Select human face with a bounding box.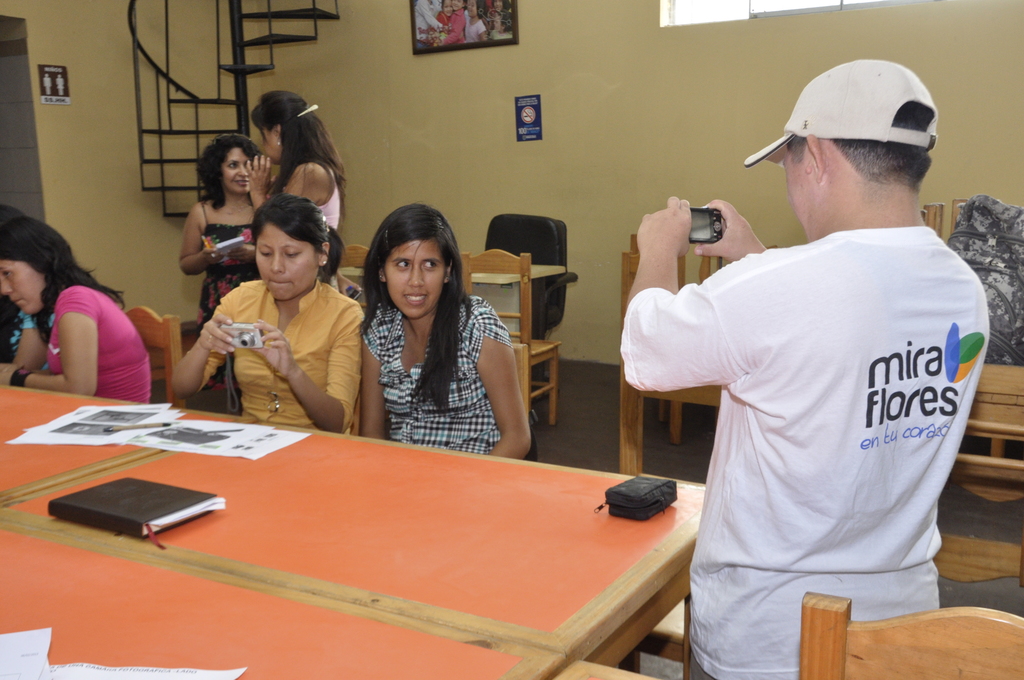
l=383, t=237, r=446, b=323.
